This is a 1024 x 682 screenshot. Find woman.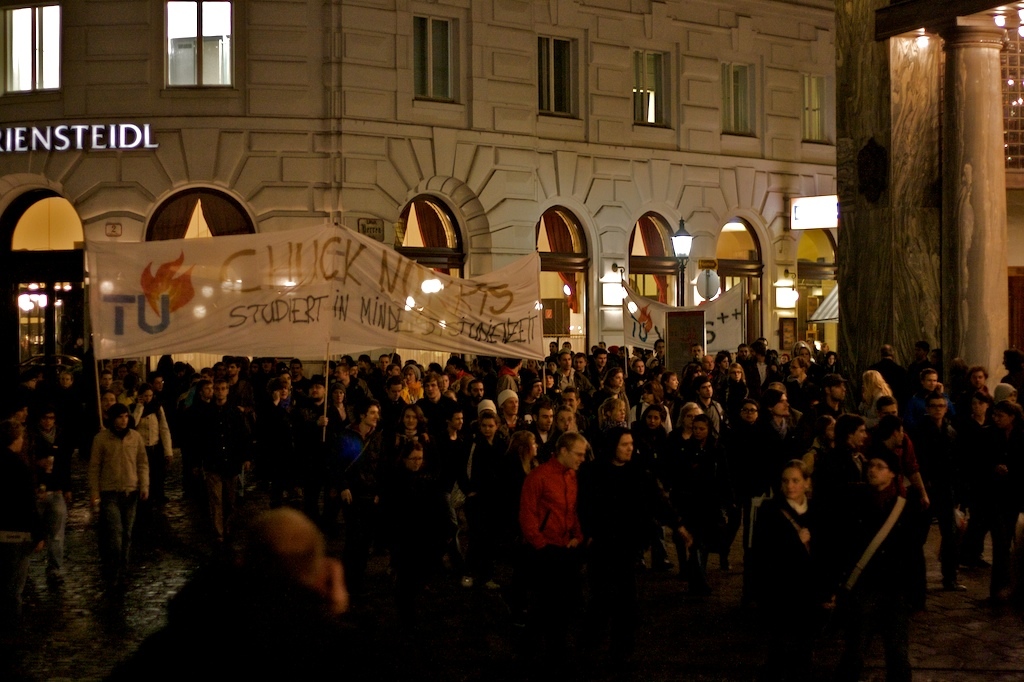
Bounding box: <bbox>360, 440, 438, 590</bbox>.
